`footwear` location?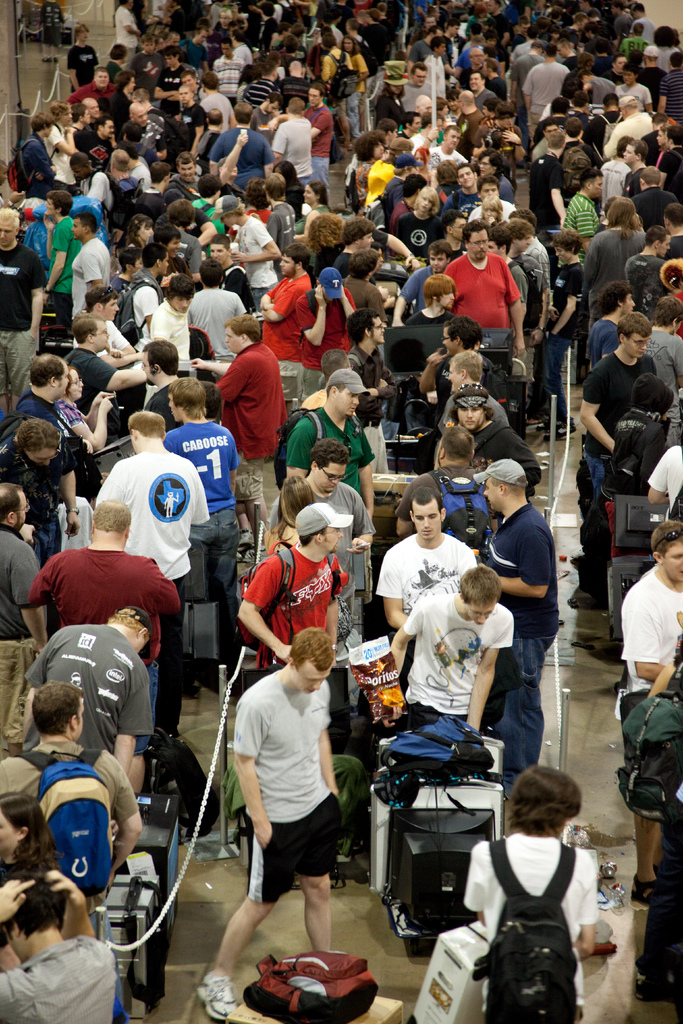
Rect(629, 872, 654, 906)
